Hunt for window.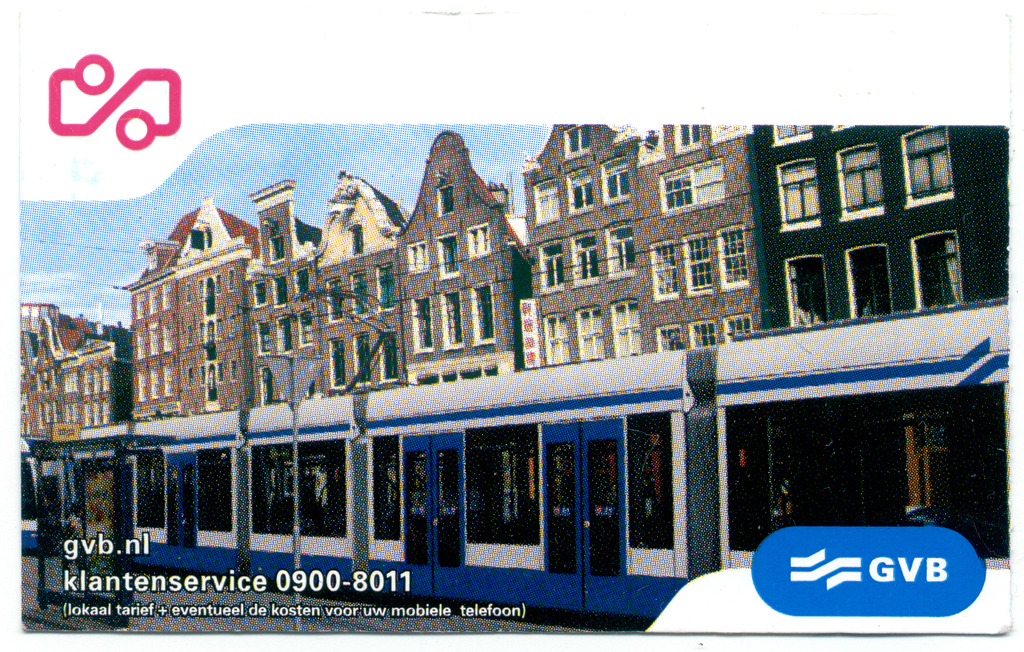
Hunted down at bbox=(409, 240, 434, 278).
